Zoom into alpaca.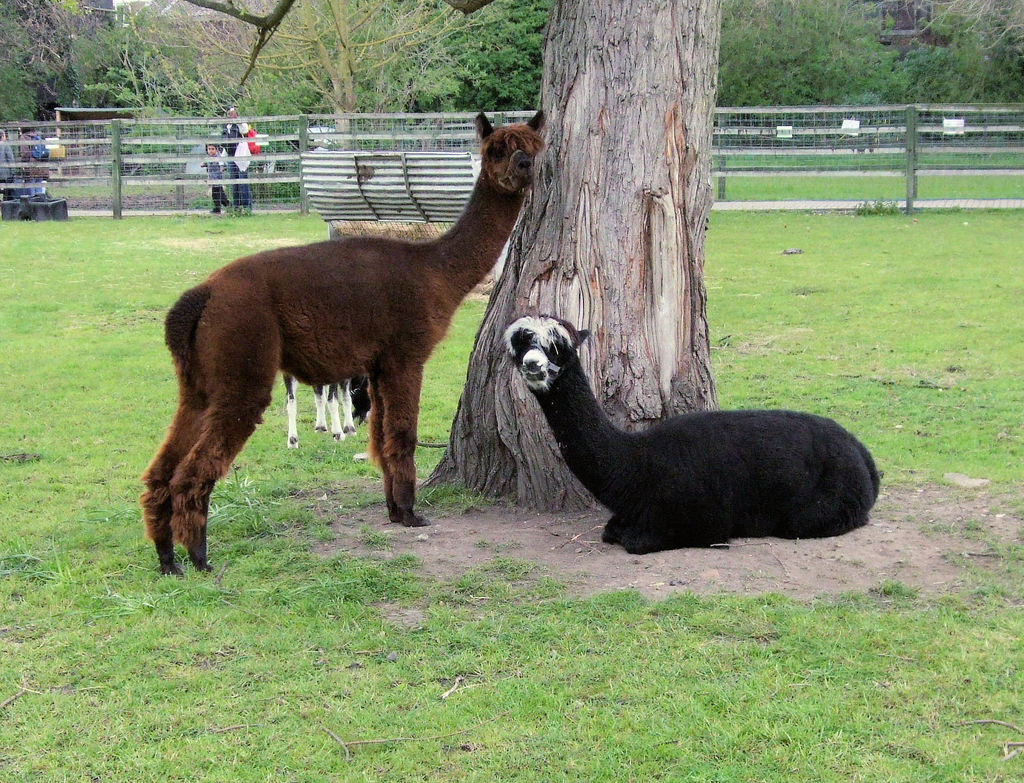
Zoom target: bbox(502, 309, 881, 554).
